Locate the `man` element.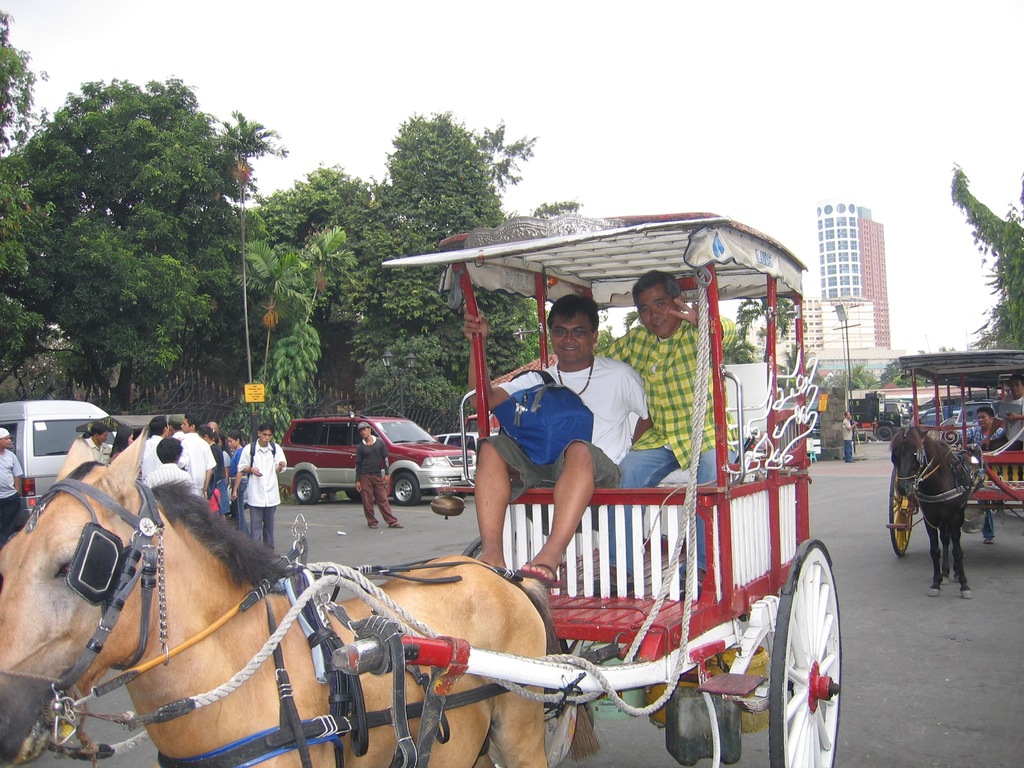
Element bbox: BBox(0, 427, 24, 547).
